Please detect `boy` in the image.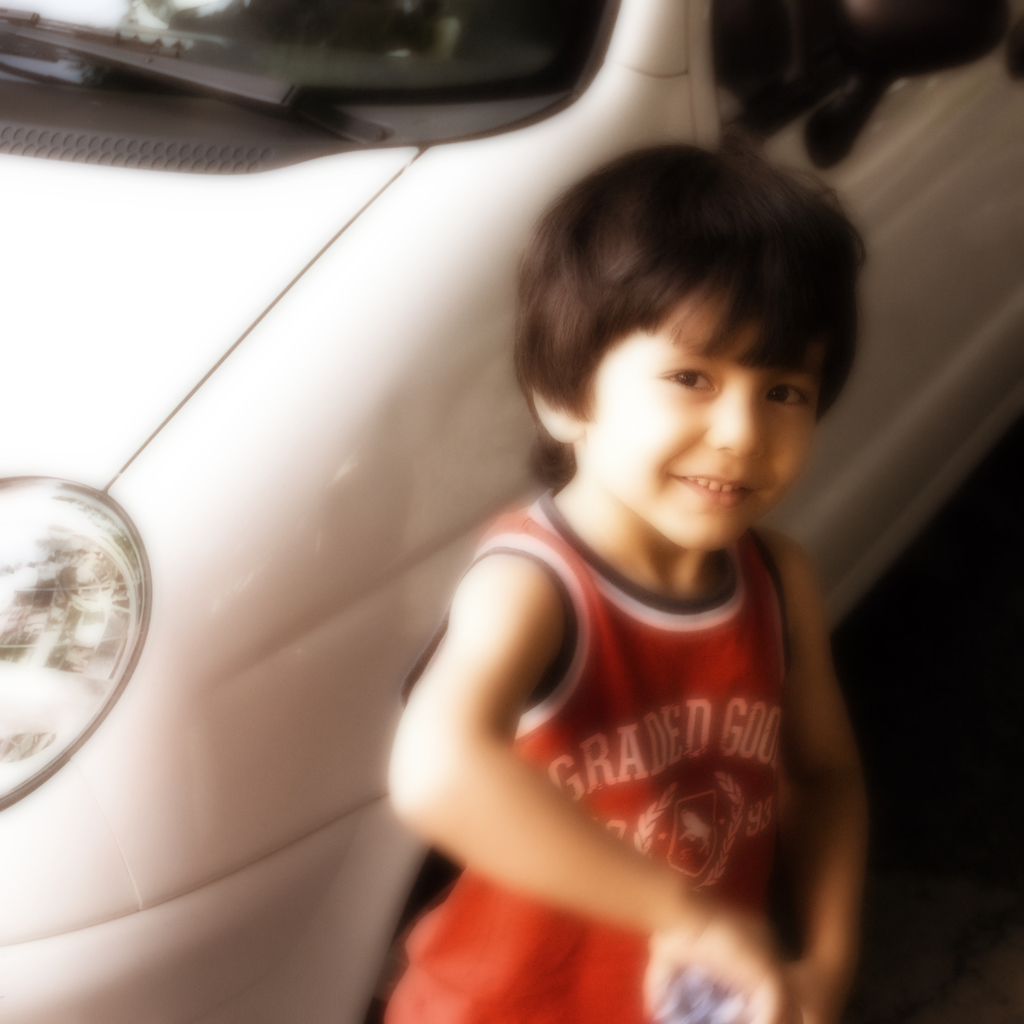
<bbox>372, 140, 872, 1023</bbox>.
